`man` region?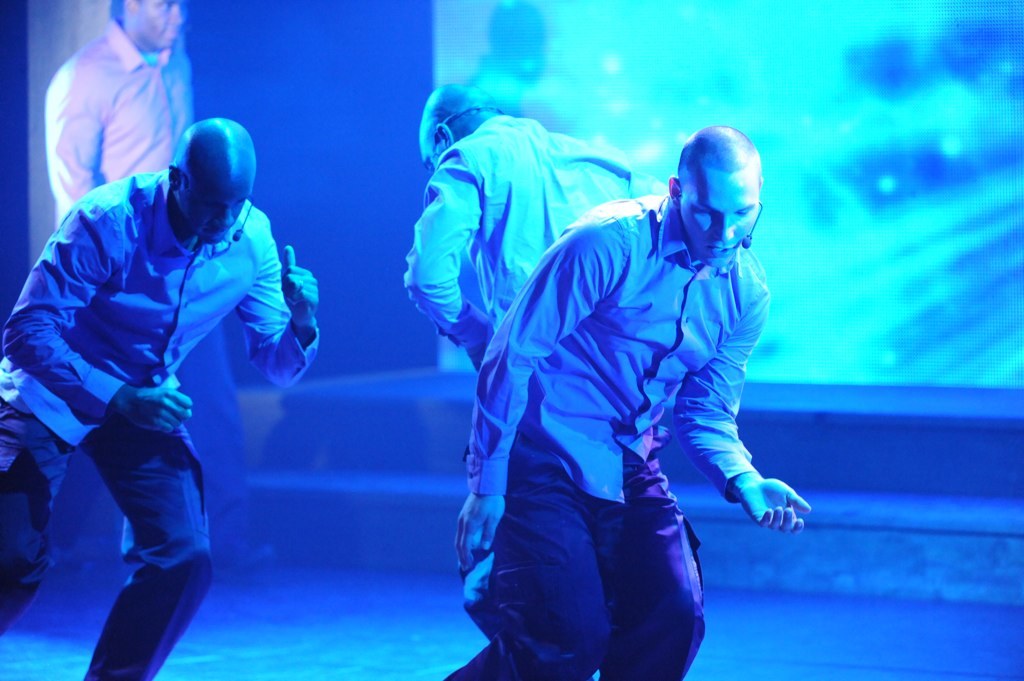
[402,87,651,399]
